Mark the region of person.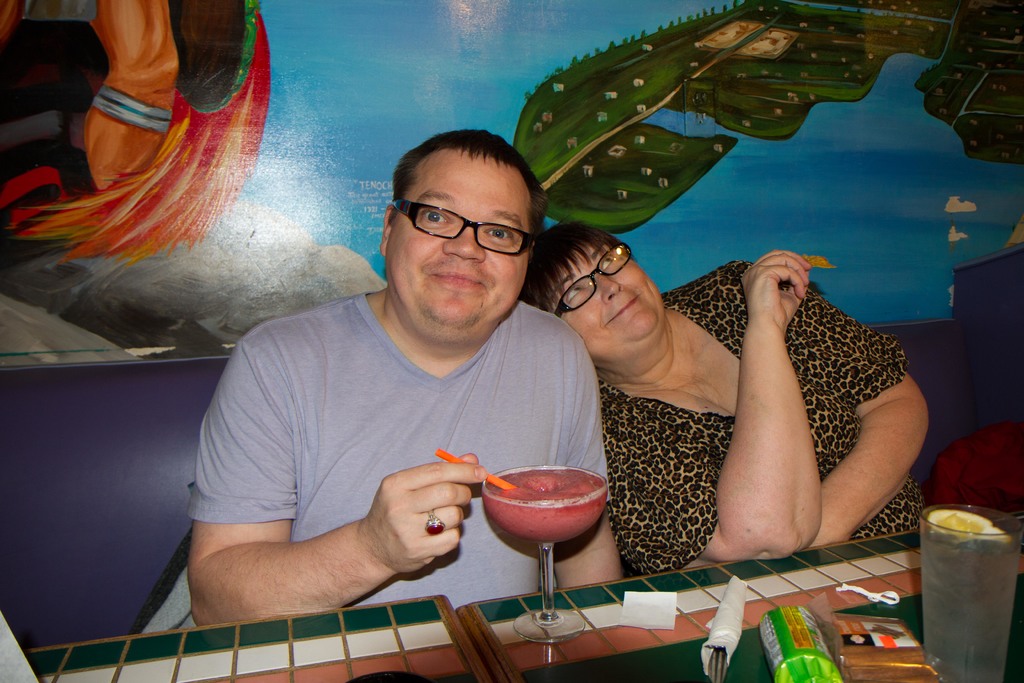
Region: 150:99:627:661.
